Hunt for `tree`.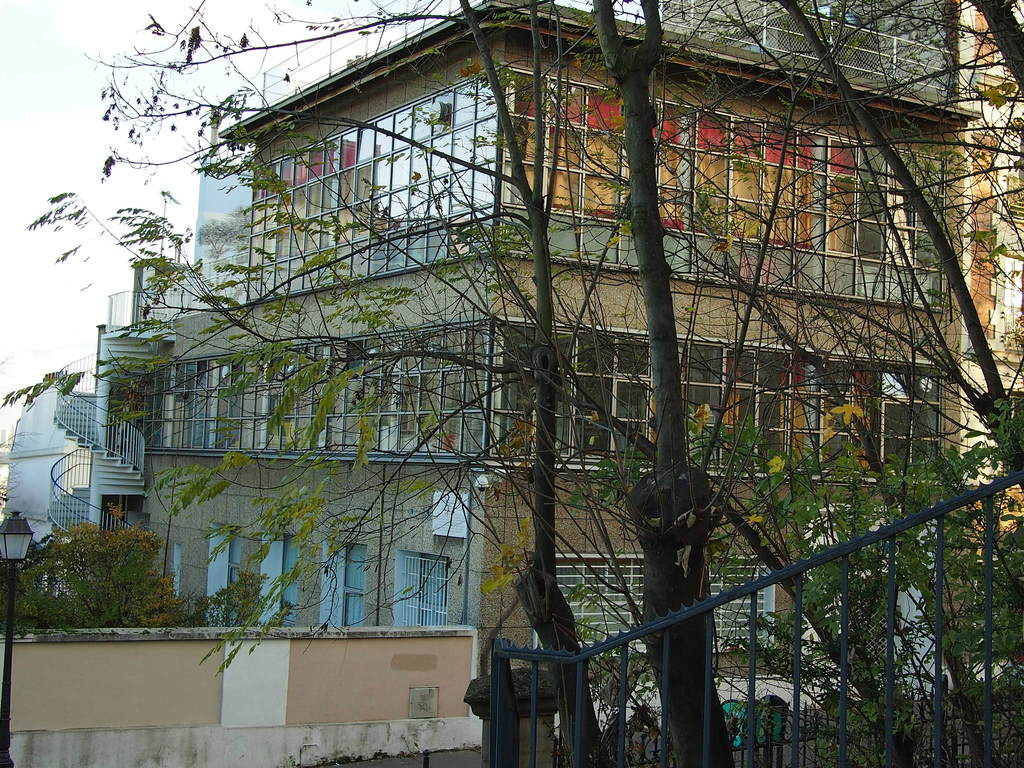
Hunted down at <bbox>21, 503, 185, 638</bbox>.
